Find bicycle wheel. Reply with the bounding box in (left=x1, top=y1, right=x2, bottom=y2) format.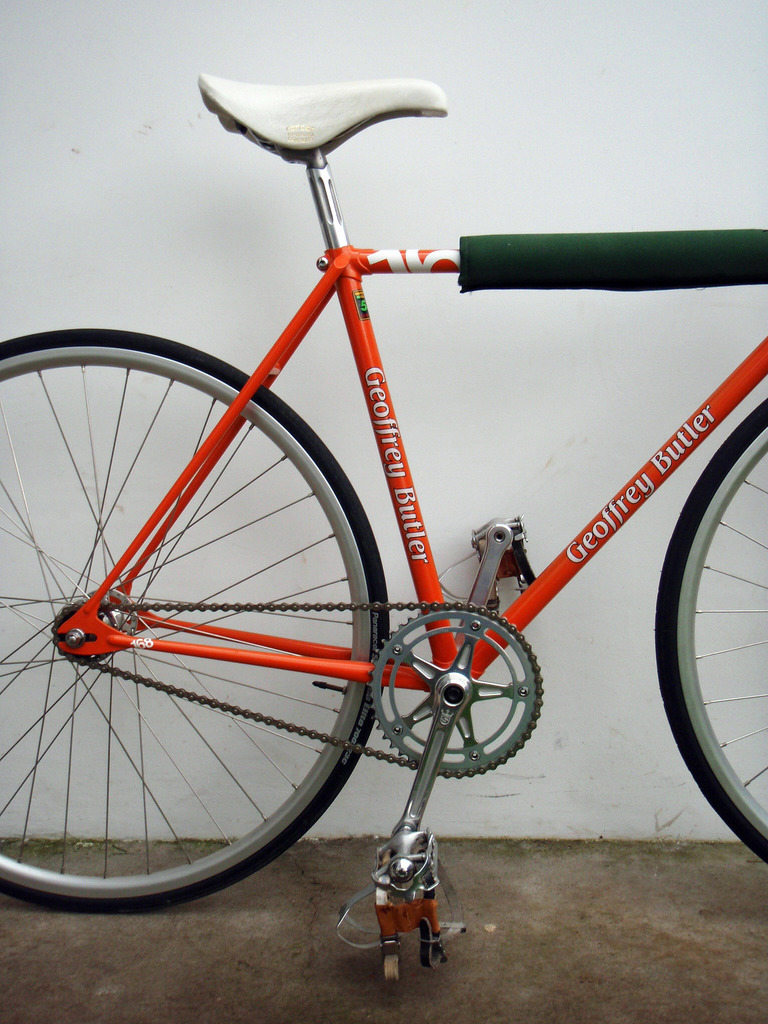
(left=0, top=359, right=435, bottom=918).
